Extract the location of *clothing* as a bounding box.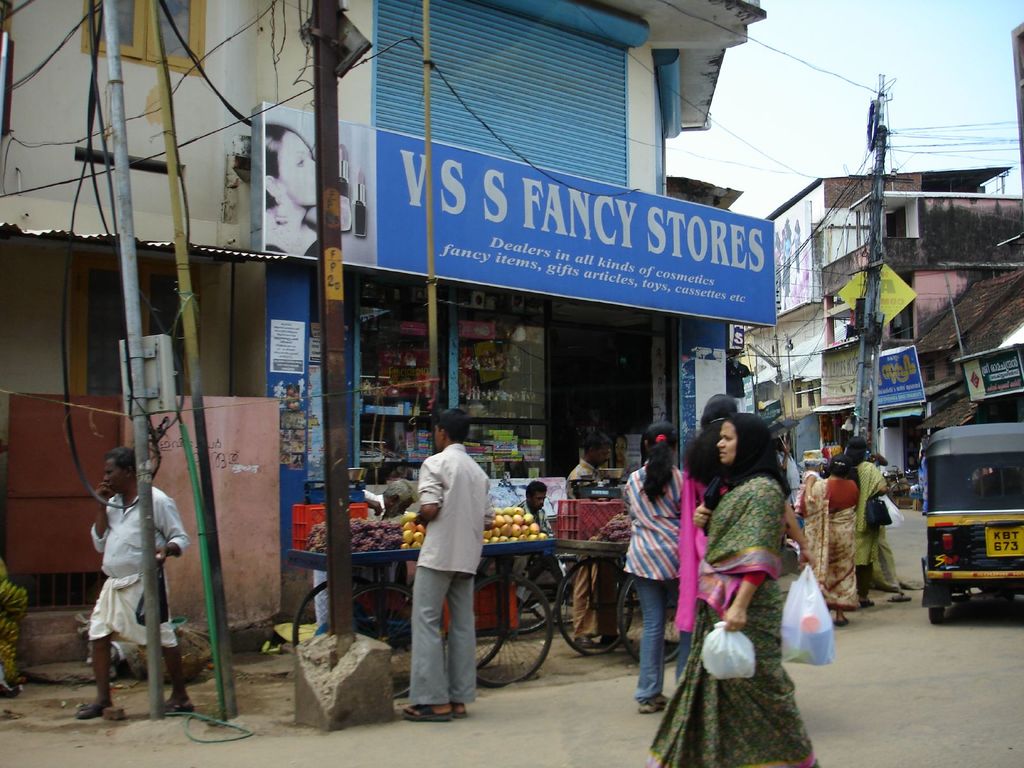
(left=920, top=455, right=927, bottom=487).
